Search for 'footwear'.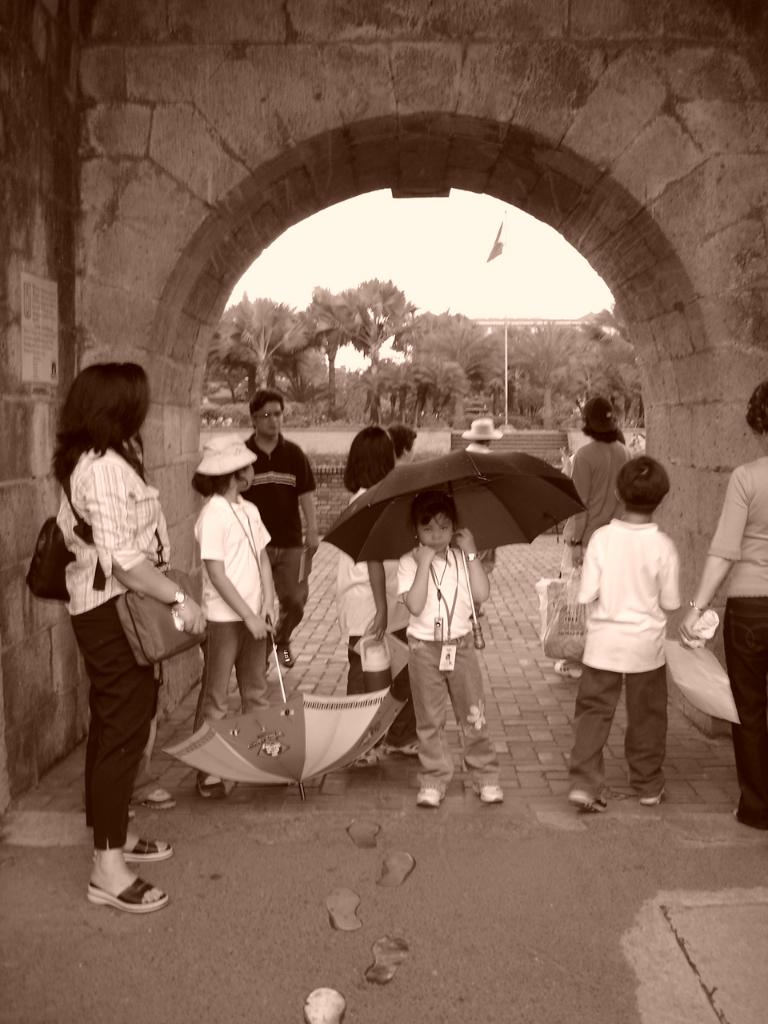
Found at 63 815 177 912.
